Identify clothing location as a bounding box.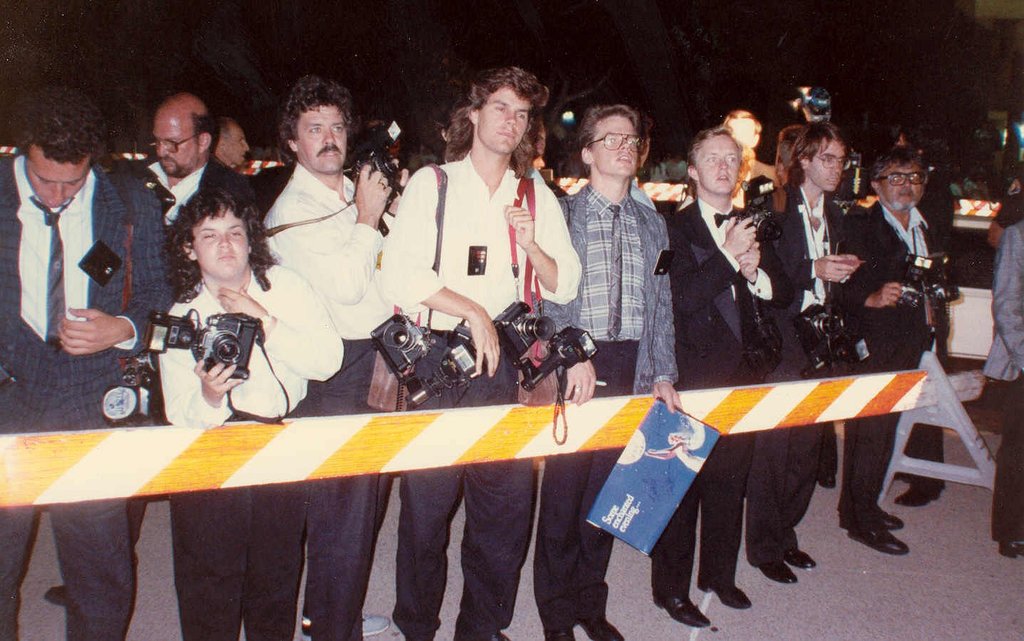
383 126 563 354.
